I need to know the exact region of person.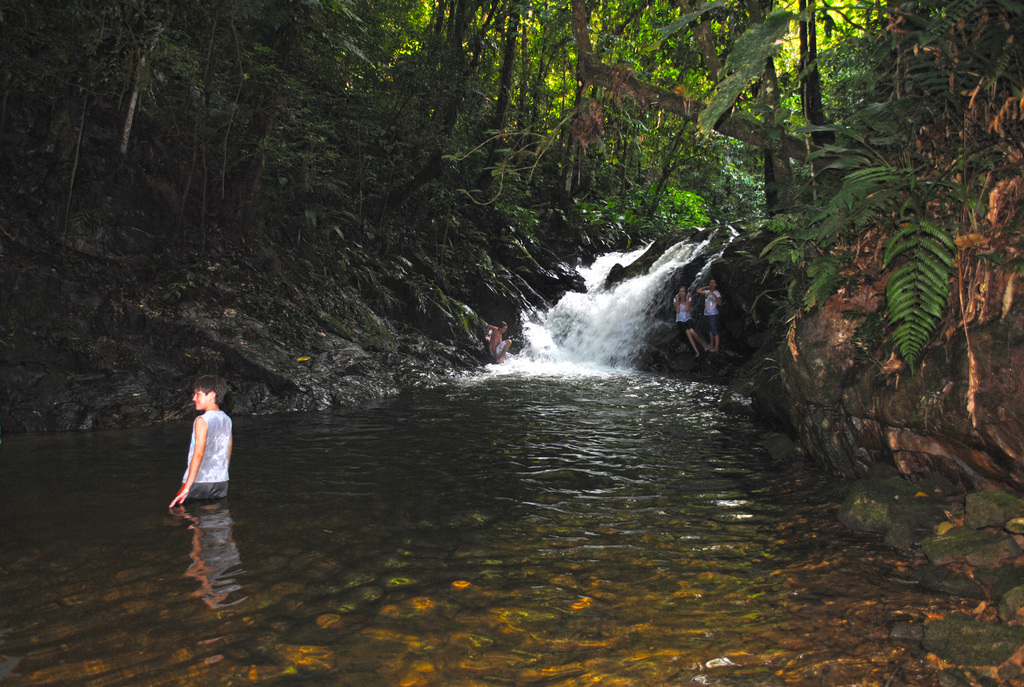
Region: 163/379/228/523.
